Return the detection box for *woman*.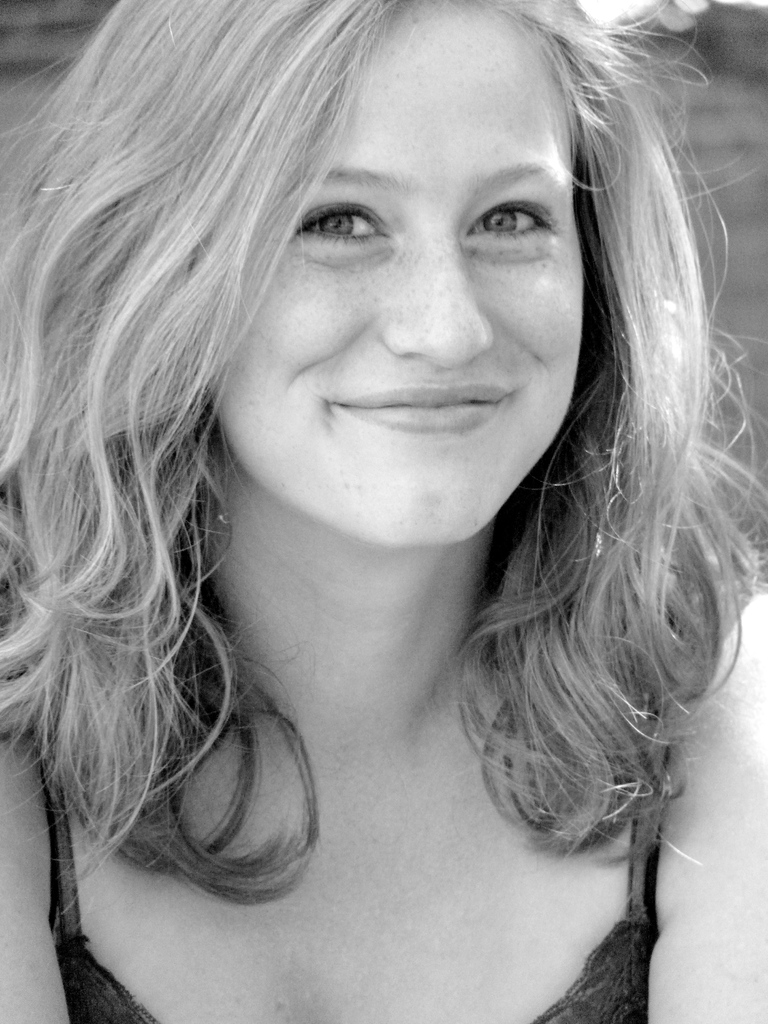
18:0:760:1003.
